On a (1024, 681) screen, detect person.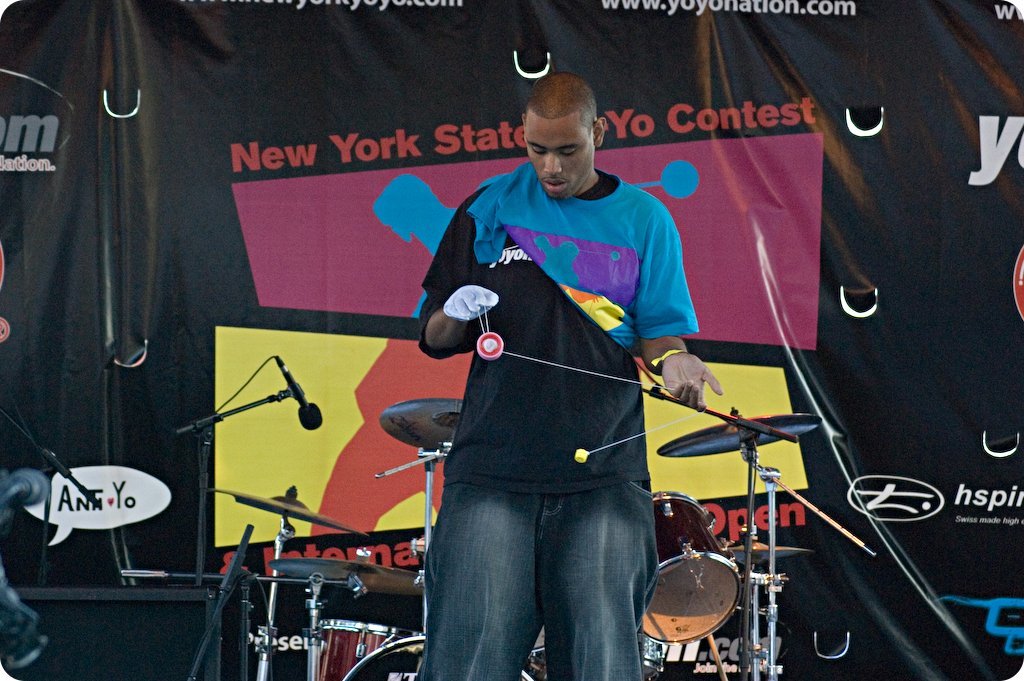
{"x1": 390, "y1": 39, "x2": 711, "y2": 667}.
